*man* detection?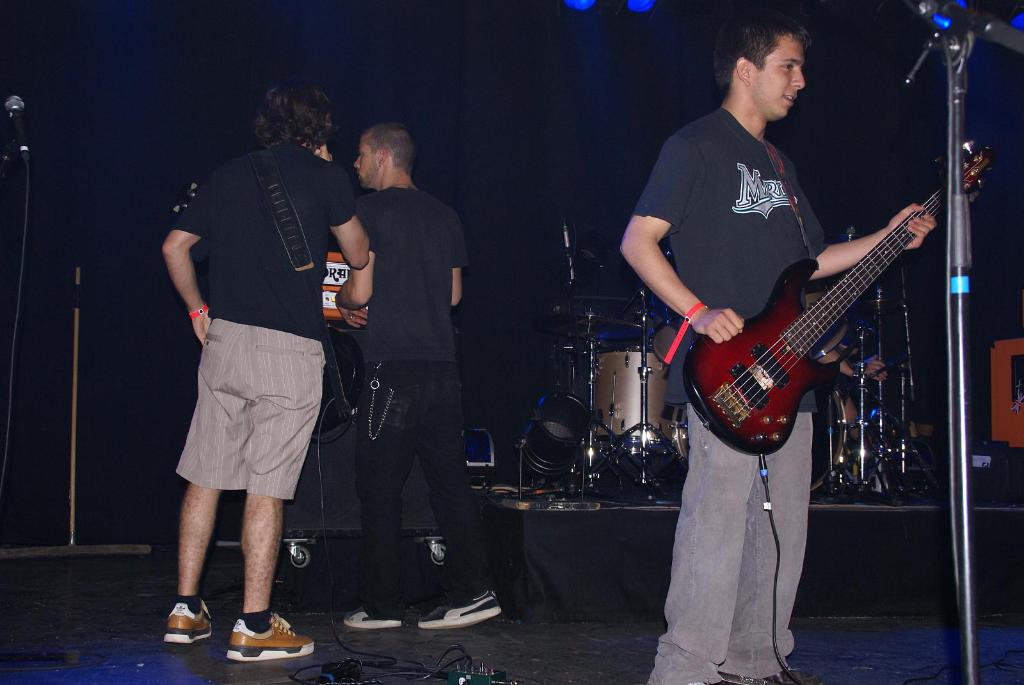
159/79/369/662
